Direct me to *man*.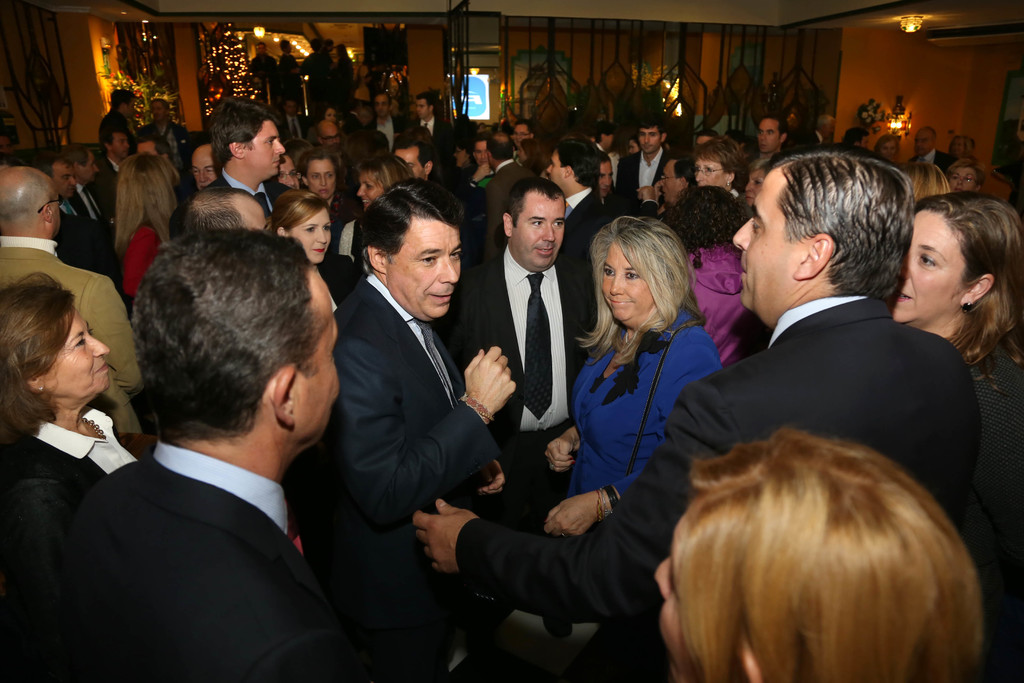
Direction: [438,179,598,641].
